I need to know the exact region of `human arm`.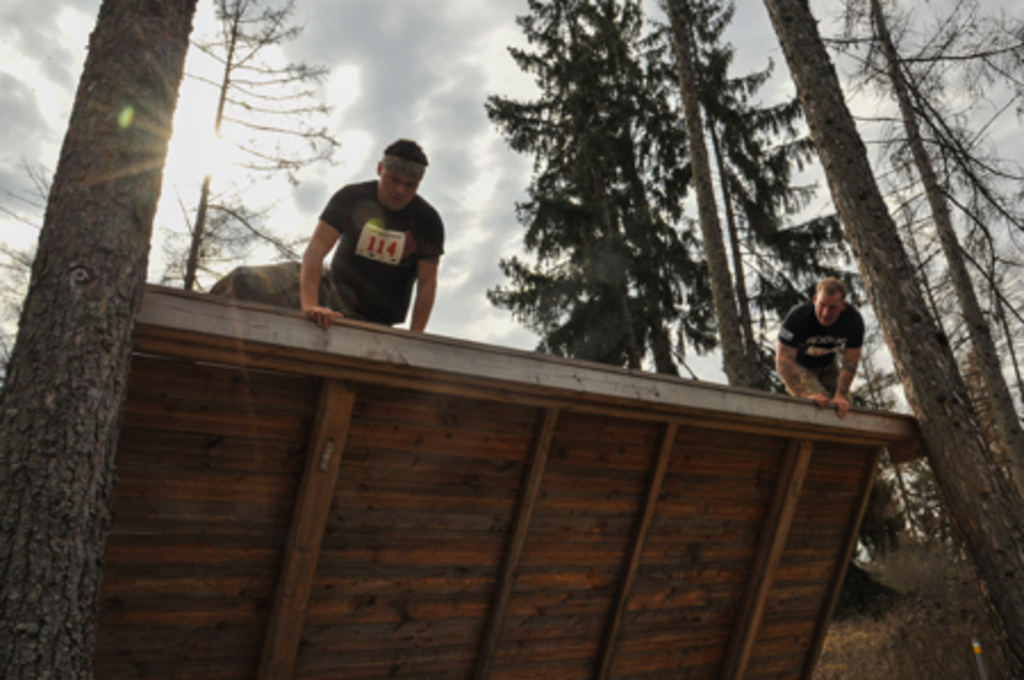
Region: bbox=[828, 312, 860, 423].
